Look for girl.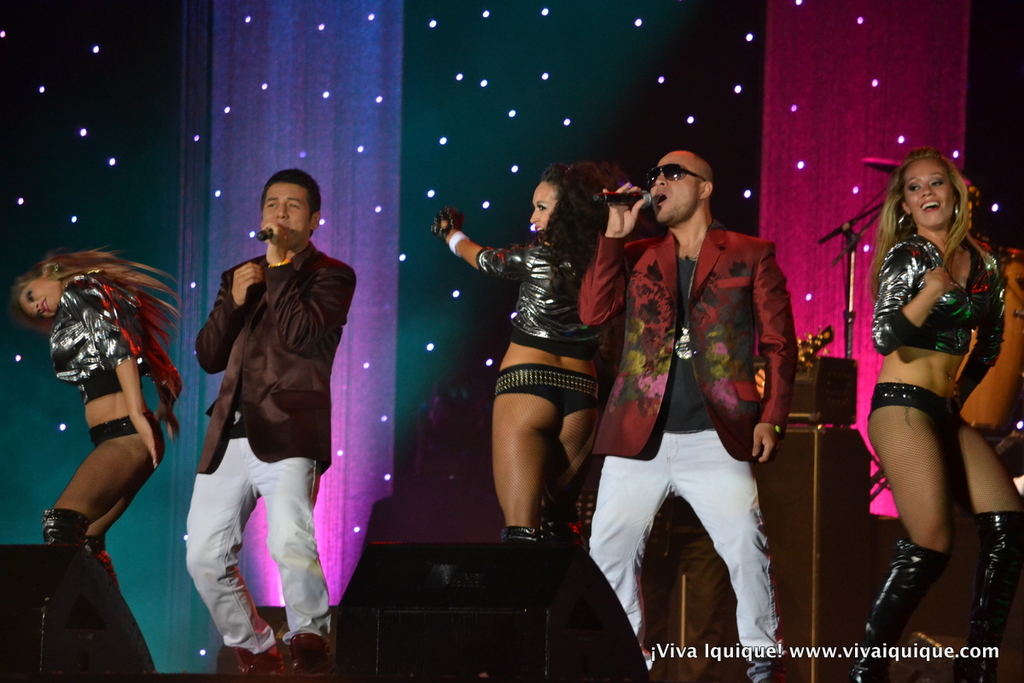
Found: x1=429 y1=163 x2=626 y2=542.
